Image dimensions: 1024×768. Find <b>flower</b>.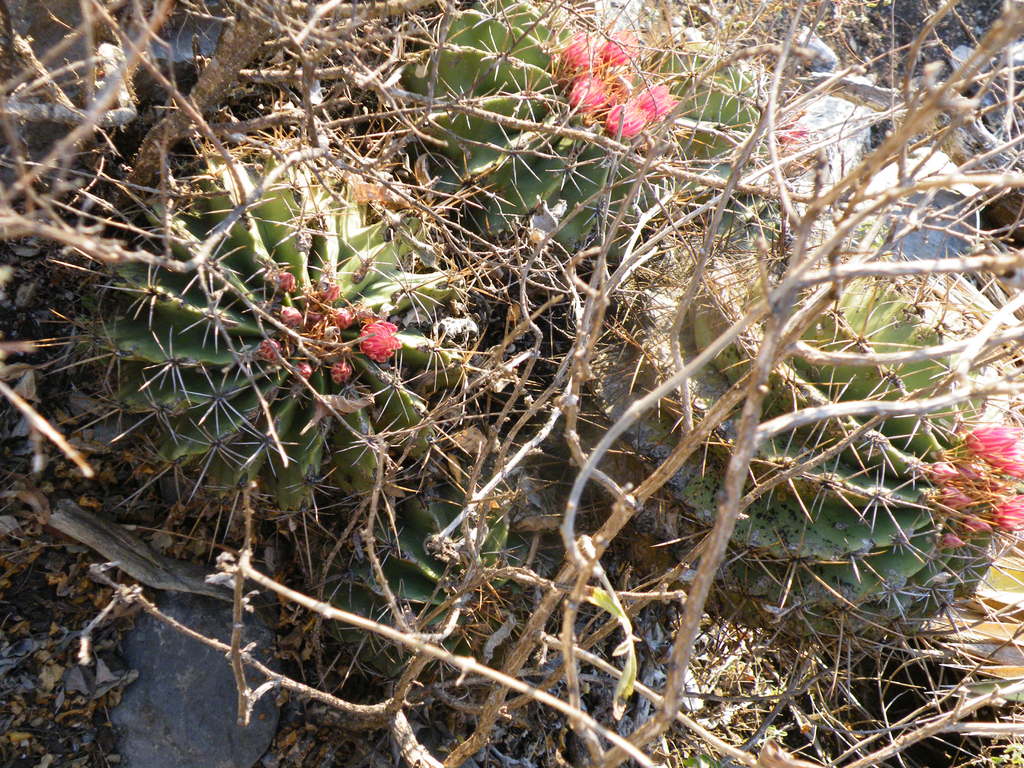
566/70/608/115.
